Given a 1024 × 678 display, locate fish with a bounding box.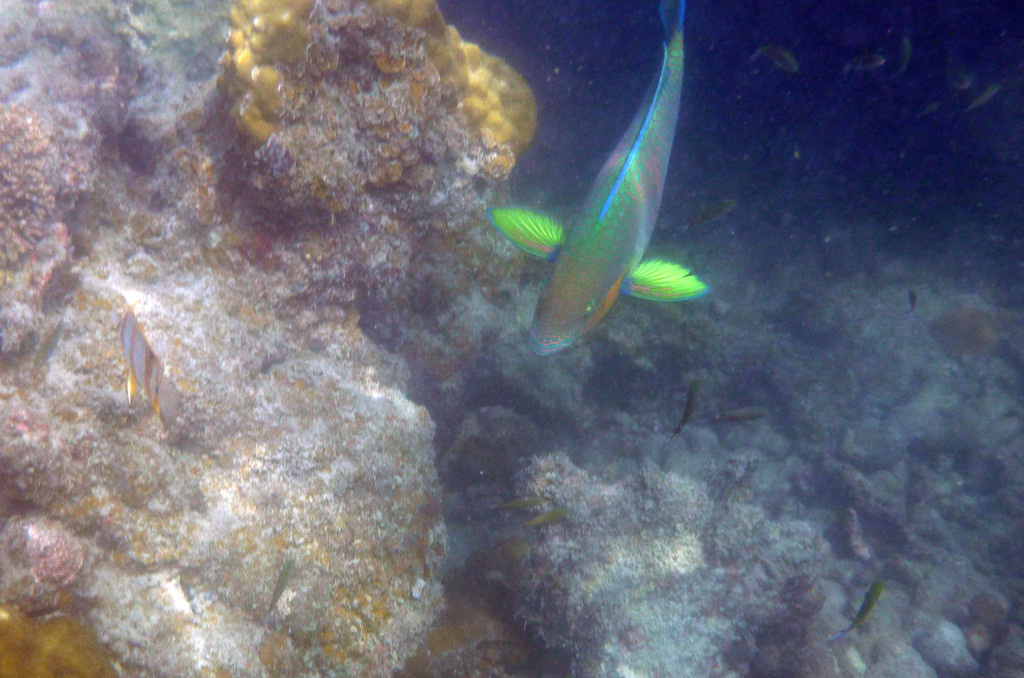
Located: {"left": 119, "top": 299, "right": 178, "bottom": 433}.
